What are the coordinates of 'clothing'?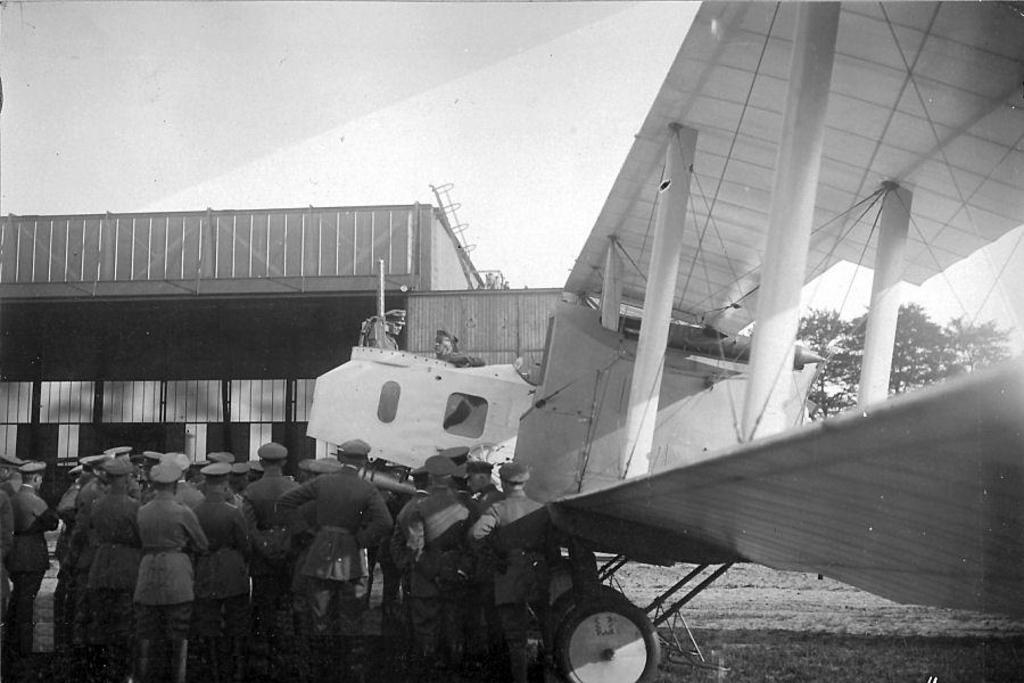
bbox=[191, 495, 245, 596].
